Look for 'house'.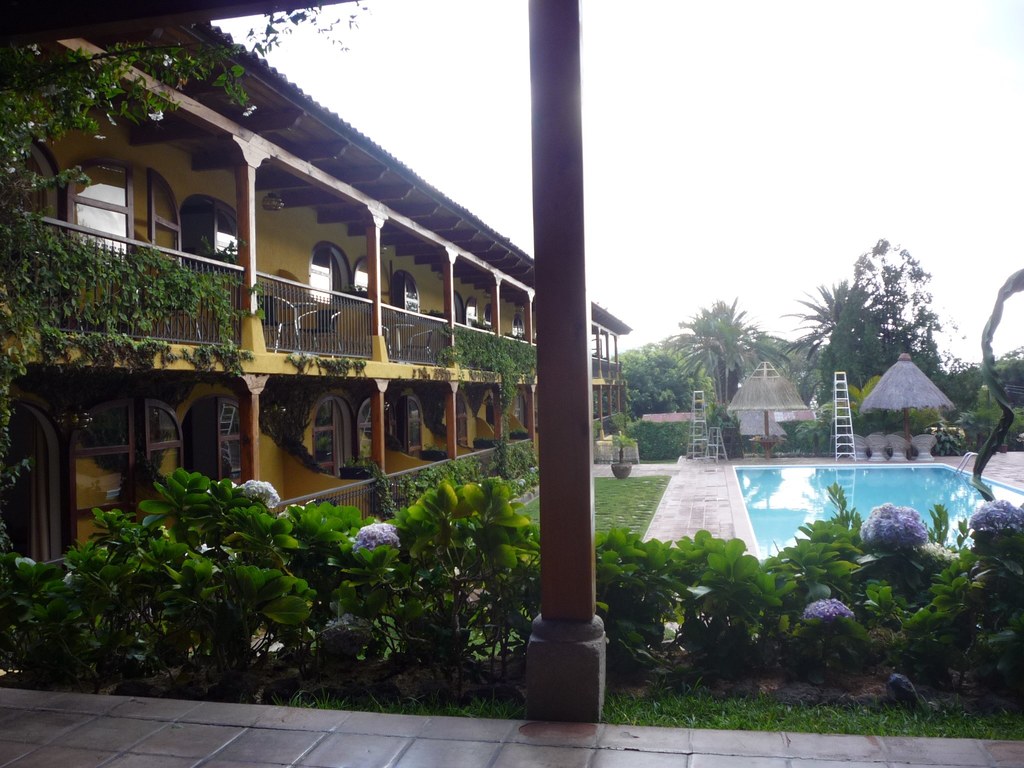
Found: {"left": 0, "top": 48, "right": 607, "bottom": 461}.
